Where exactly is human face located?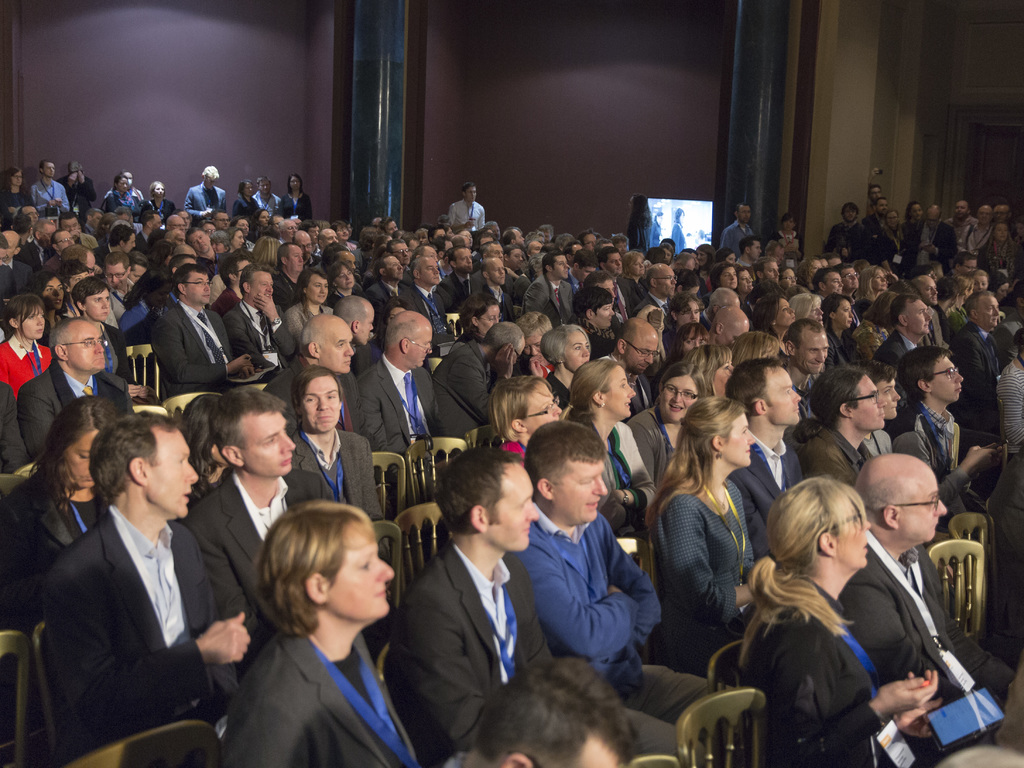
Its bounding box is box(44, 275, 64, 313).
